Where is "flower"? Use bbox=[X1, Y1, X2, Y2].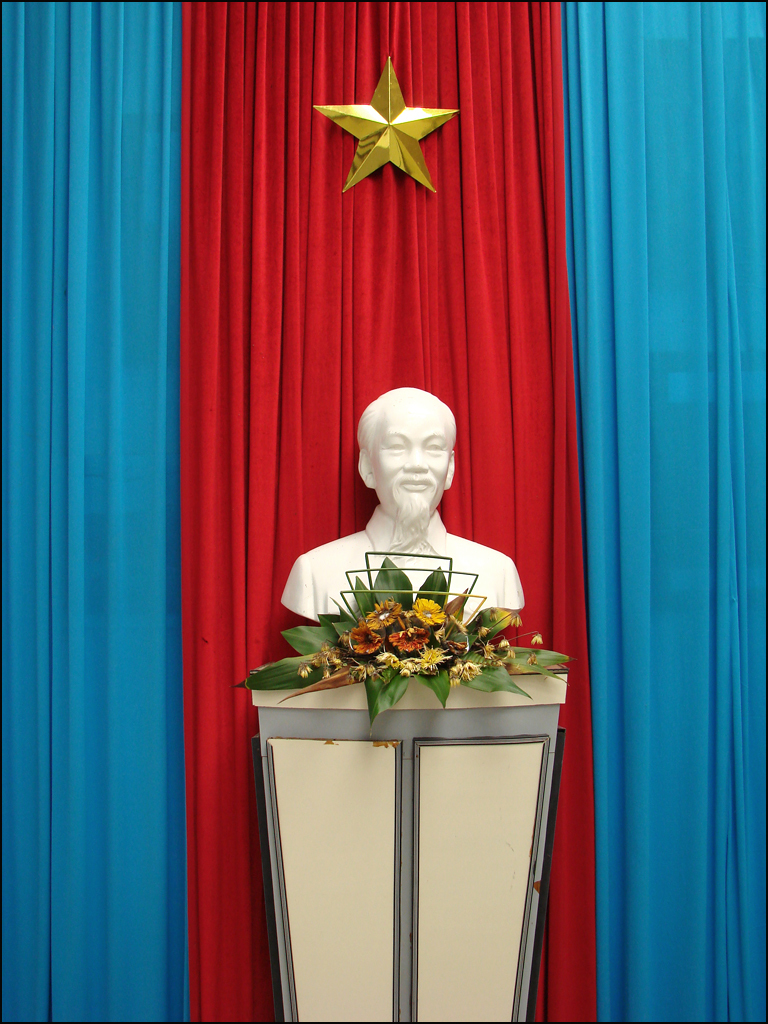
bbox=[362, 595, 403, 625].
